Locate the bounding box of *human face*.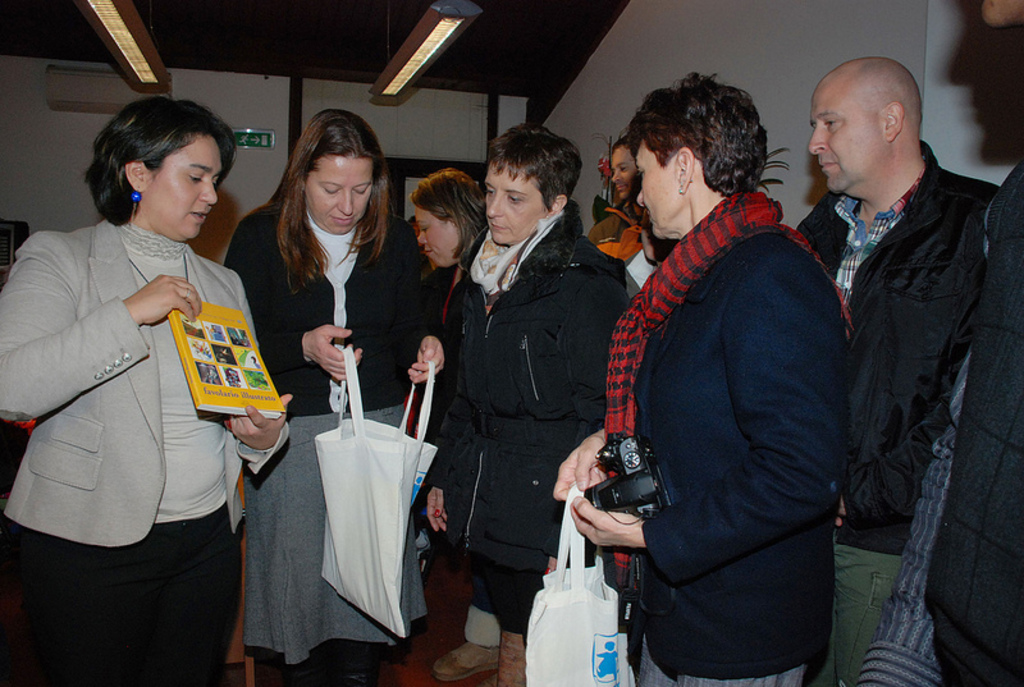
Bounding box: {"x1": 415, "y1": 202, "x2": 458, "y2": 266}.
